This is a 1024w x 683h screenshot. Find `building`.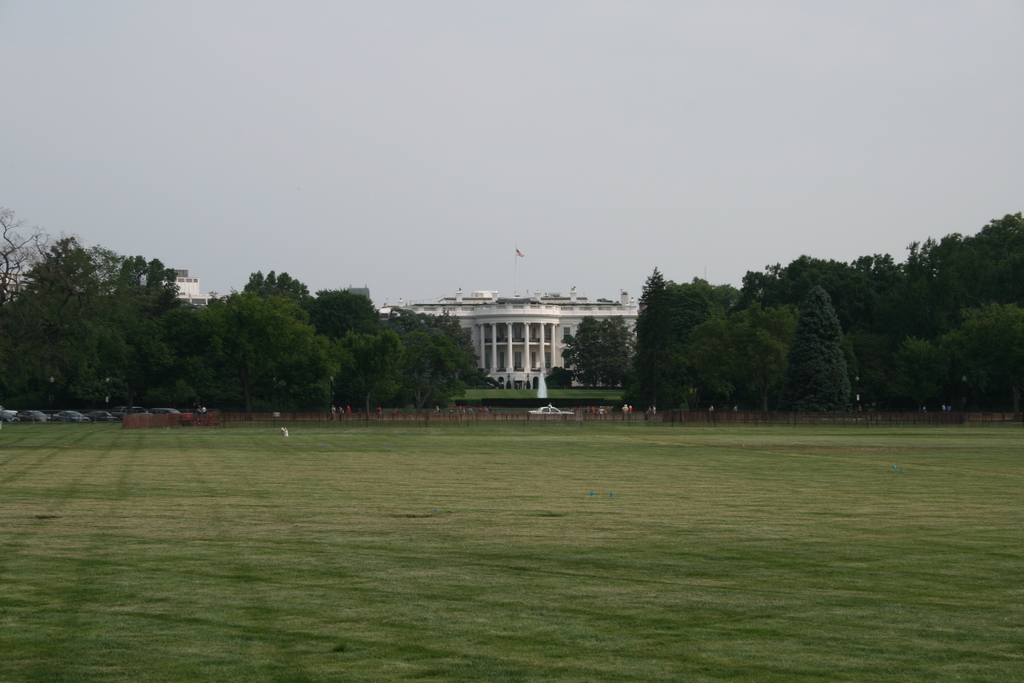
Bounding box: 143 270 216 311.
